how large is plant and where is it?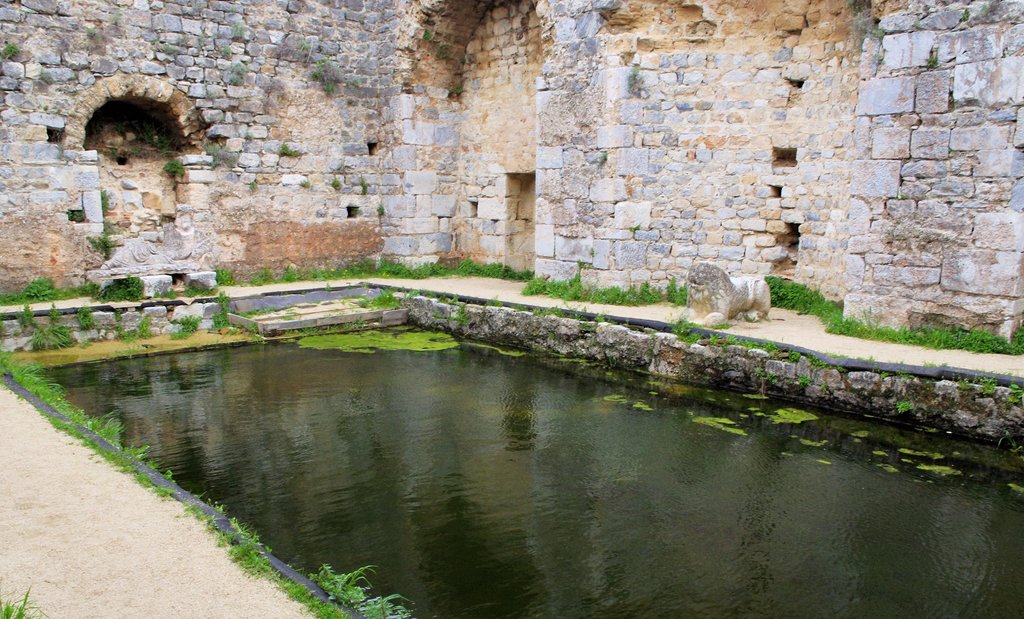
Bounding box: [x1=535, y1=303, x2=564, y2=325].
